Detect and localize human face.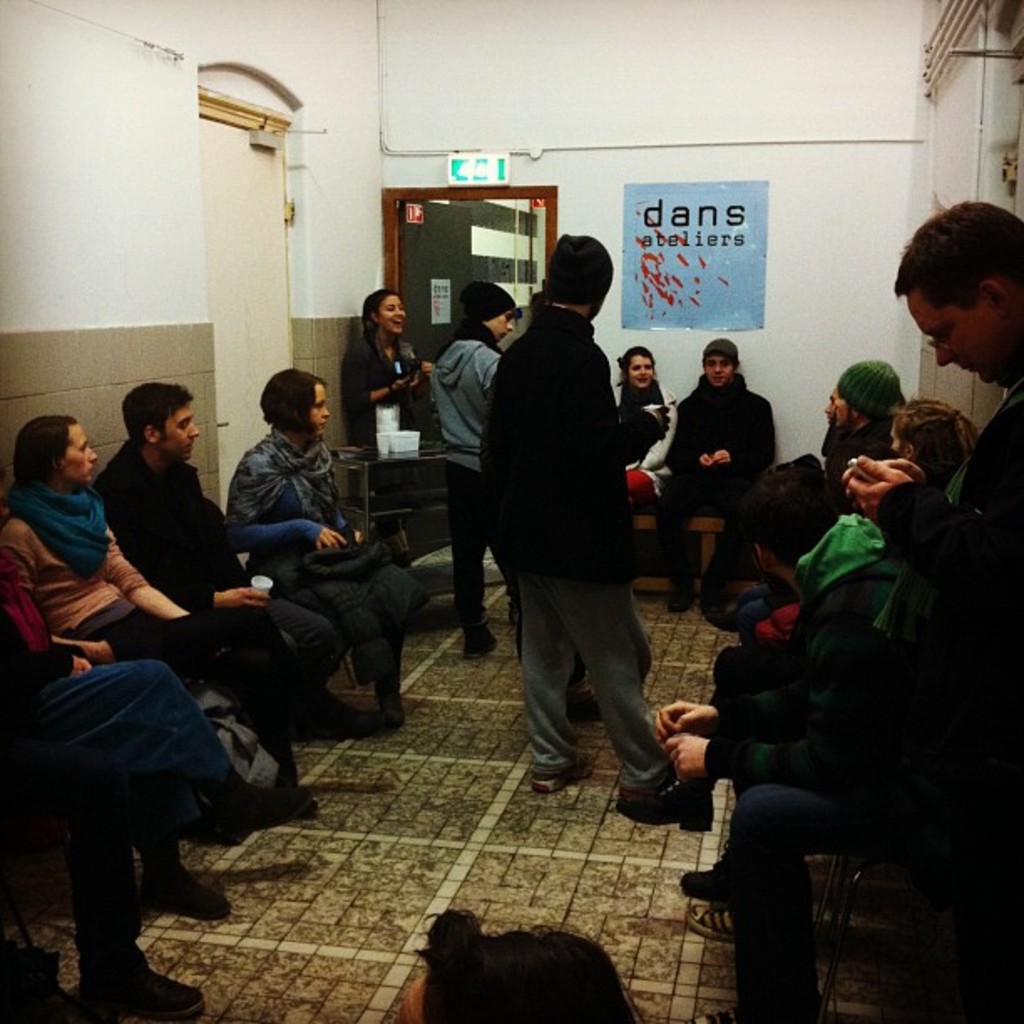
Localized at (x1=704, y1=355, x2=731, y2=385).
